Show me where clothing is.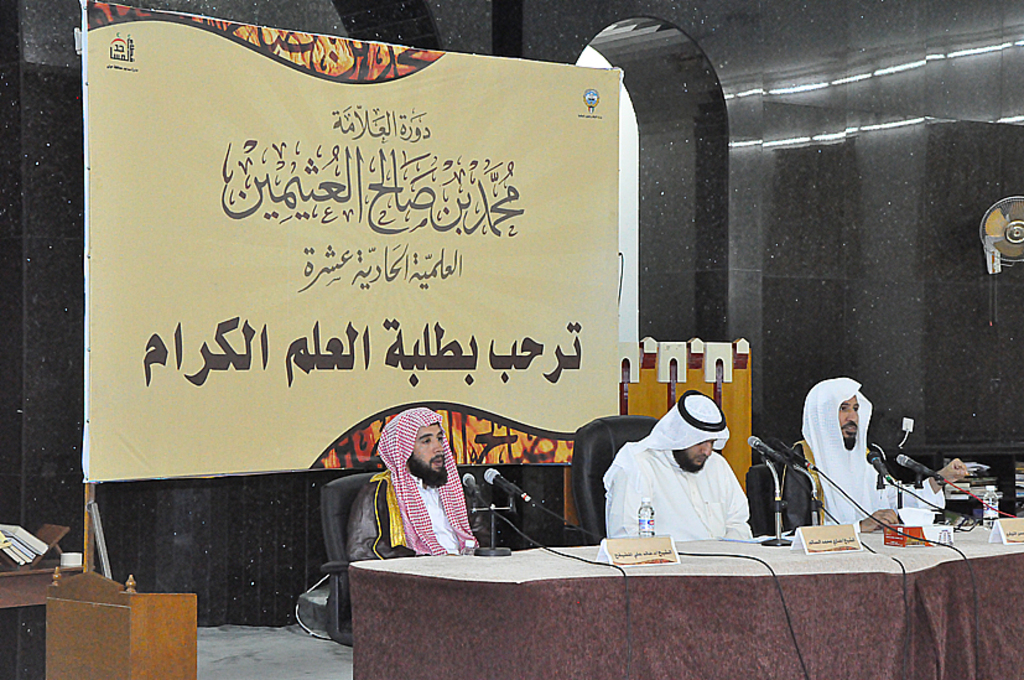
clothing is at 344/405/499/557.
